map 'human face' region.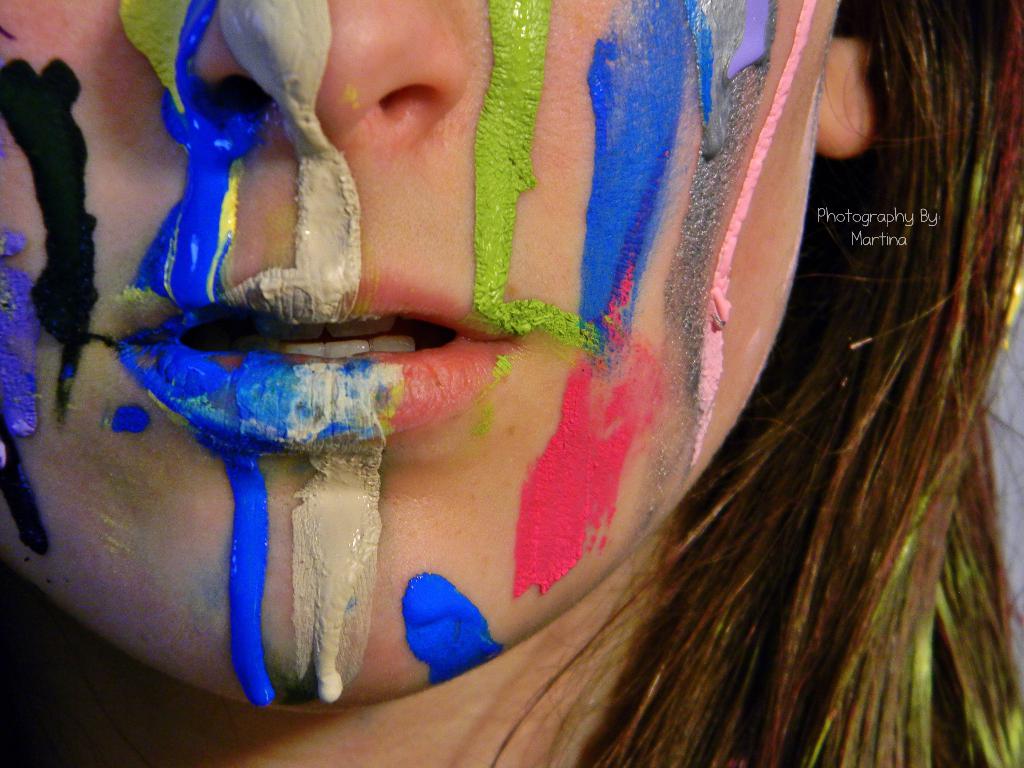
Mapped to Rect(0, 0, 864, 720).
